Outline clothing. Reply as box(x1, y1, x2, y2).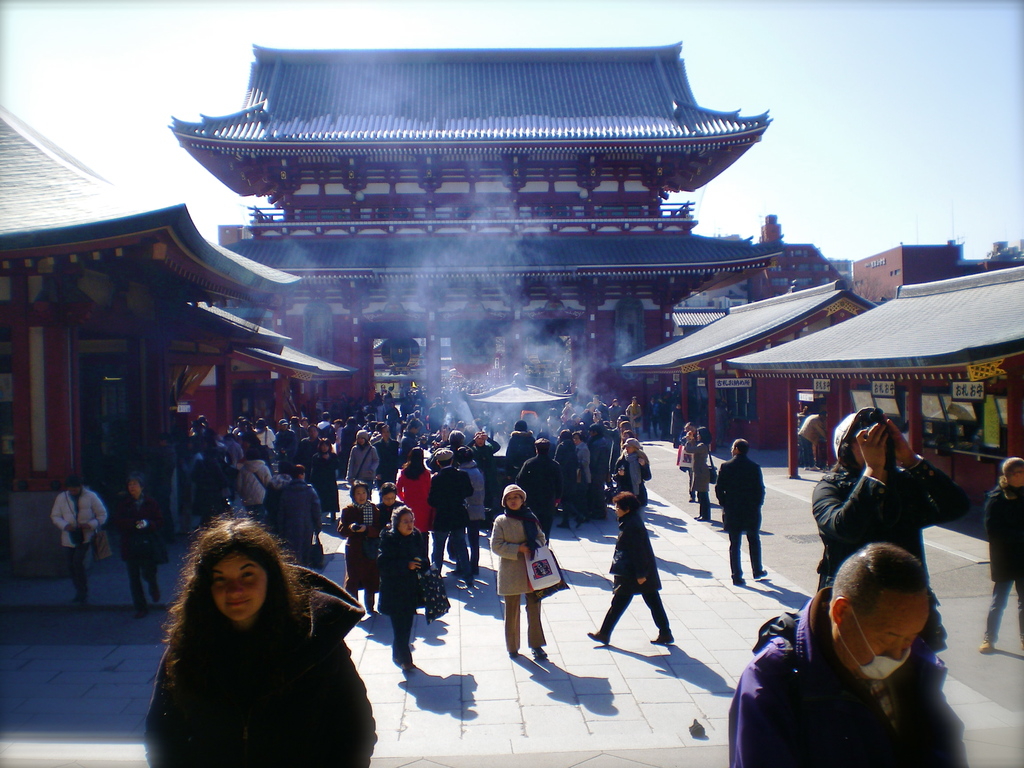
box(472, 438, 495, 467).
